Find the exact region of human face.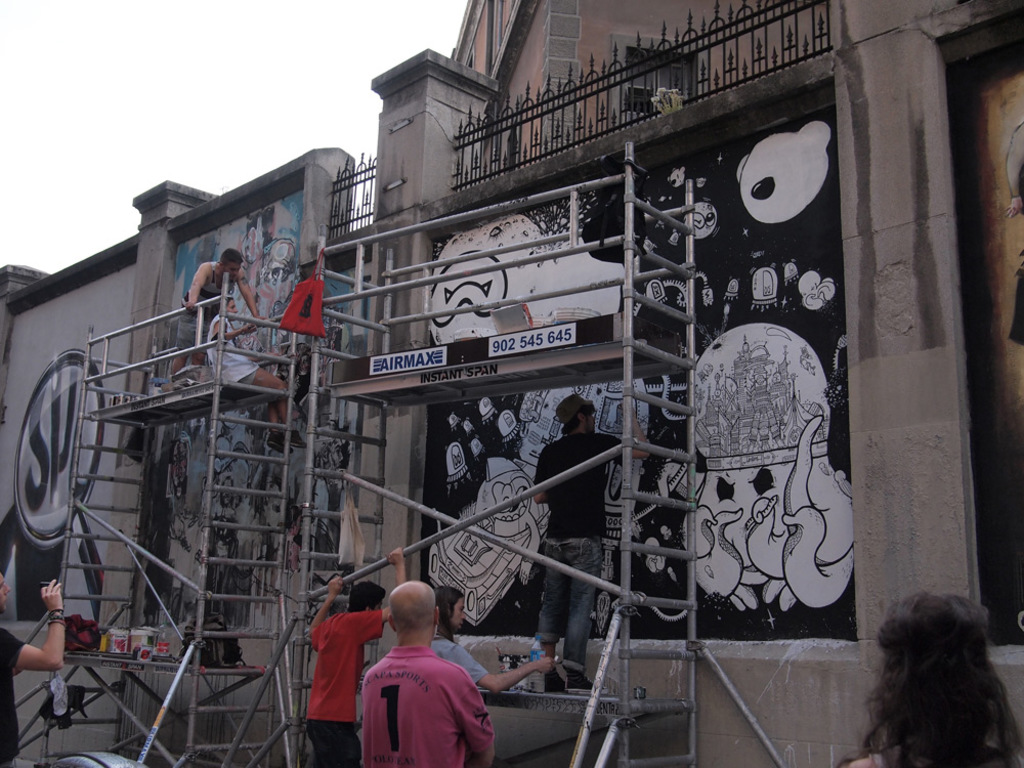
Exact region: Rect(224, 297, 238, 313).
